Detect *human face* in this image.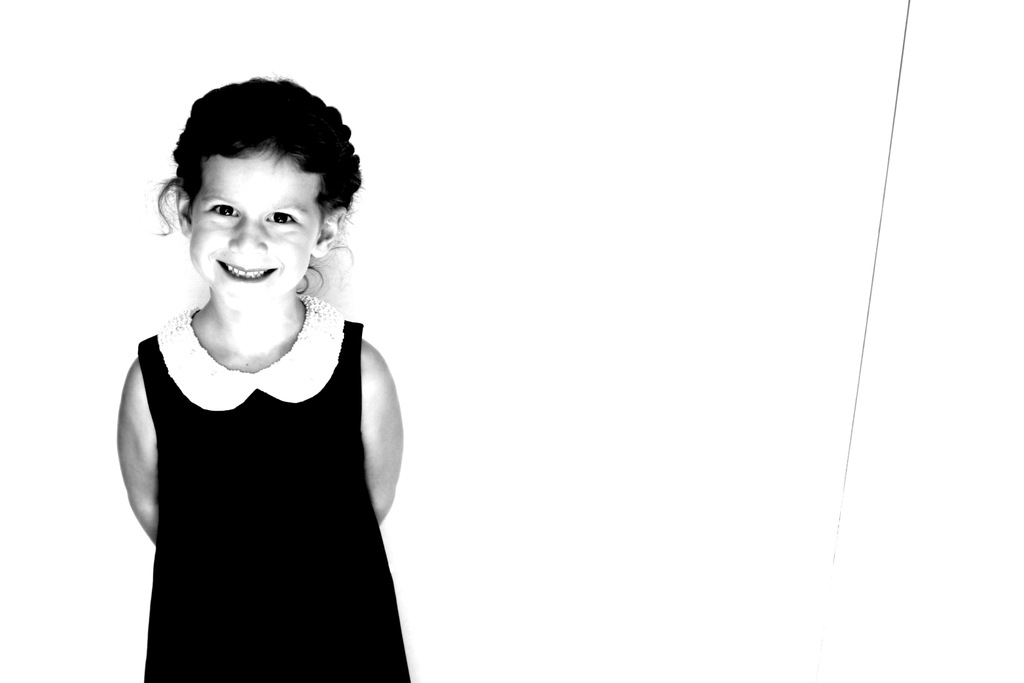
Detection: left=181, top=138, right=323, bottom=306.
